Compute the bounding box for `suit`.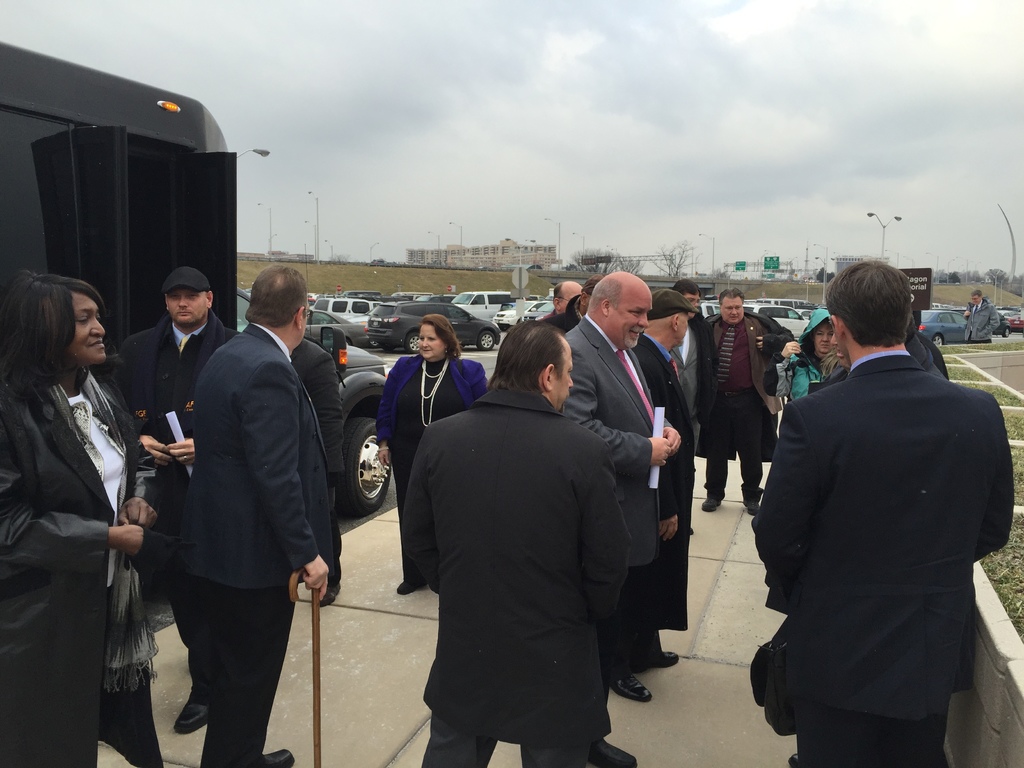
box=[113, 316, 254, 691].
